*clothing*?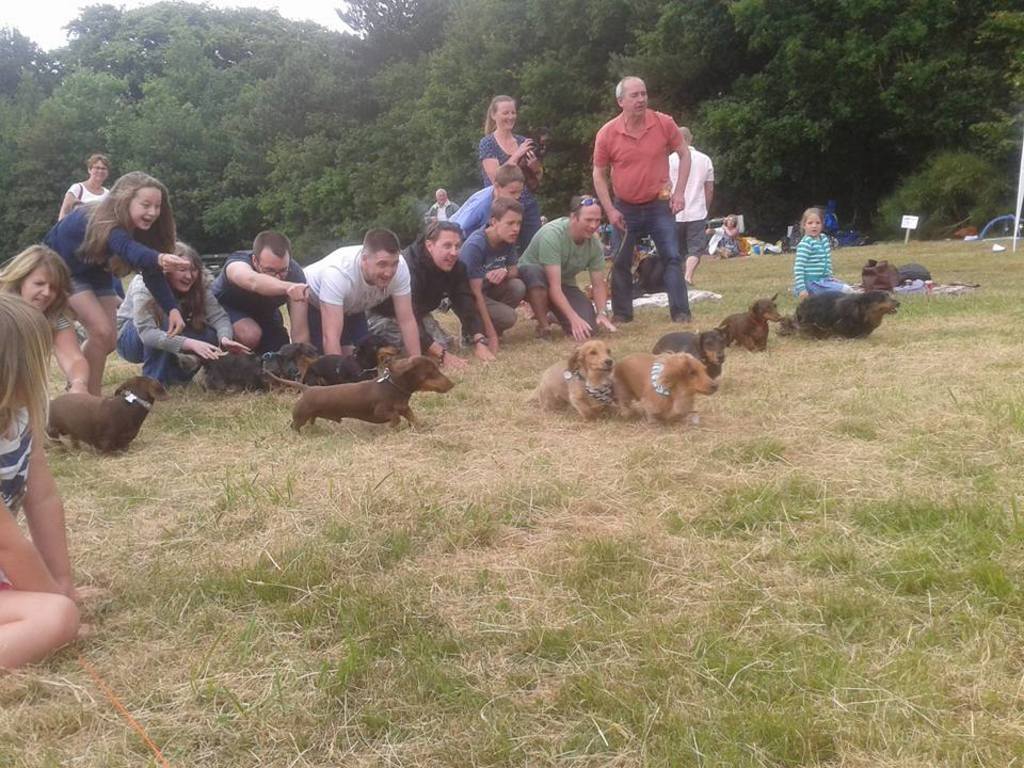
[x1=110, y1=269, x2=235, y2=398]
